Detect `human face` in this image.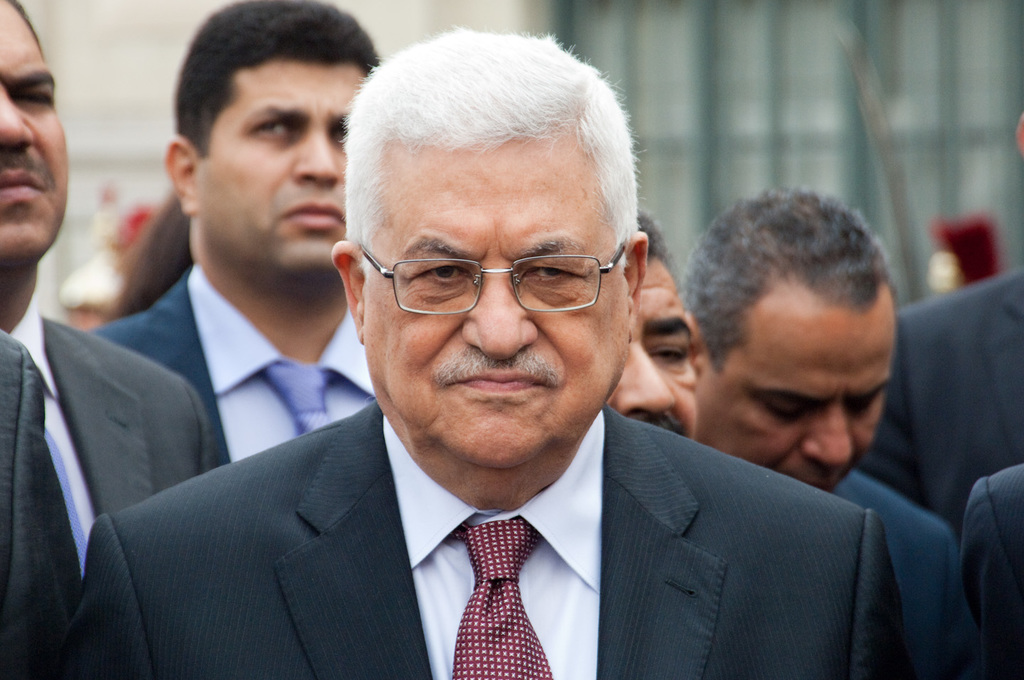
Detection: locate(606, 260, 700, 442).
